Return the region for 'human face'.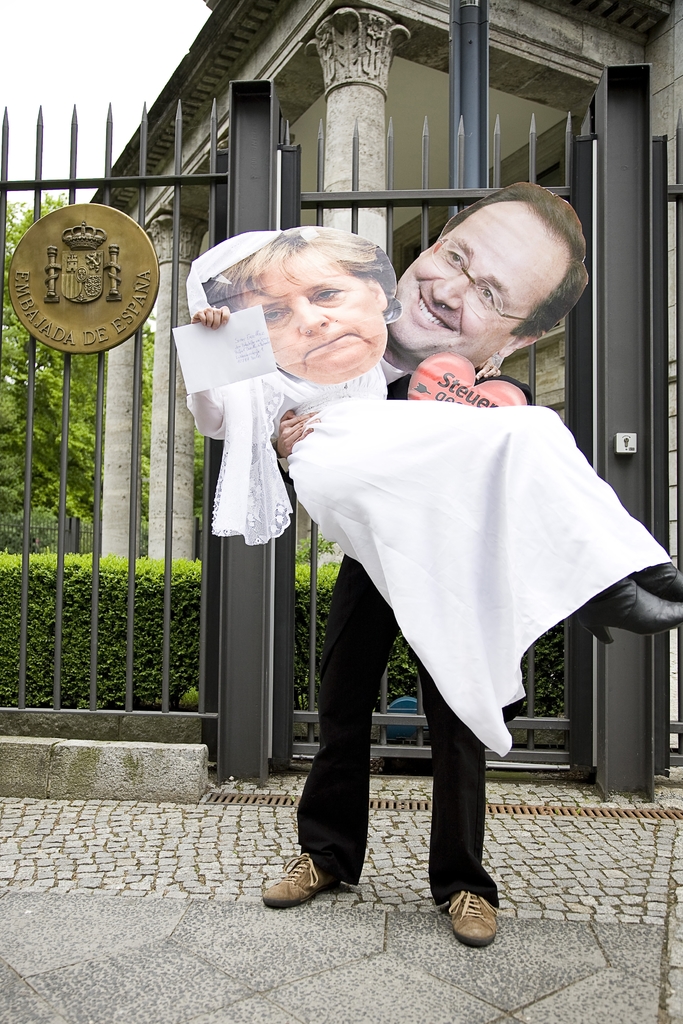
pyautogui.locateOnScreen(239, 247, 384, 385).
